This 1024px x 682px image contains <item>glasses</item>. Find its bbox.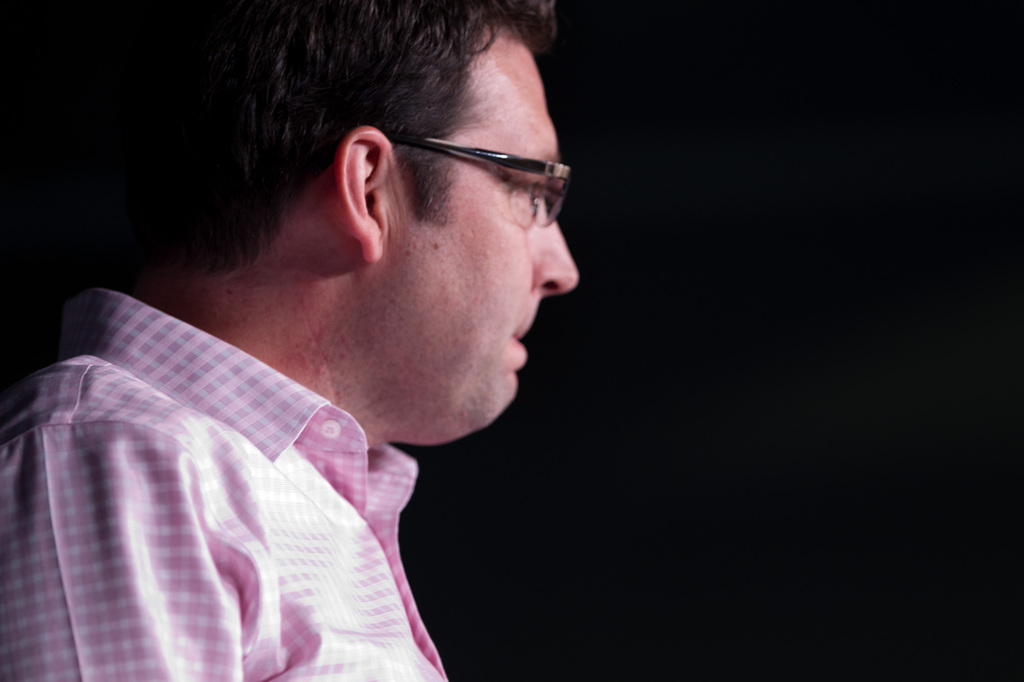
387 132 569 225.
